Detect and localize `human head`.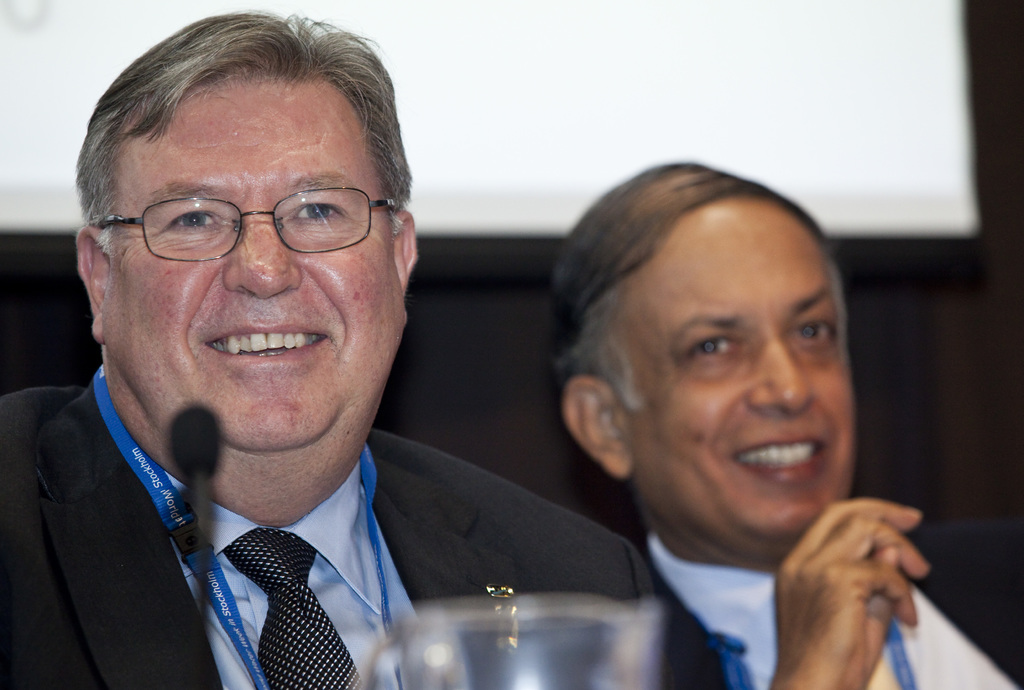
Localized at <bbox>547, 147, 861, 537</bbox>.
